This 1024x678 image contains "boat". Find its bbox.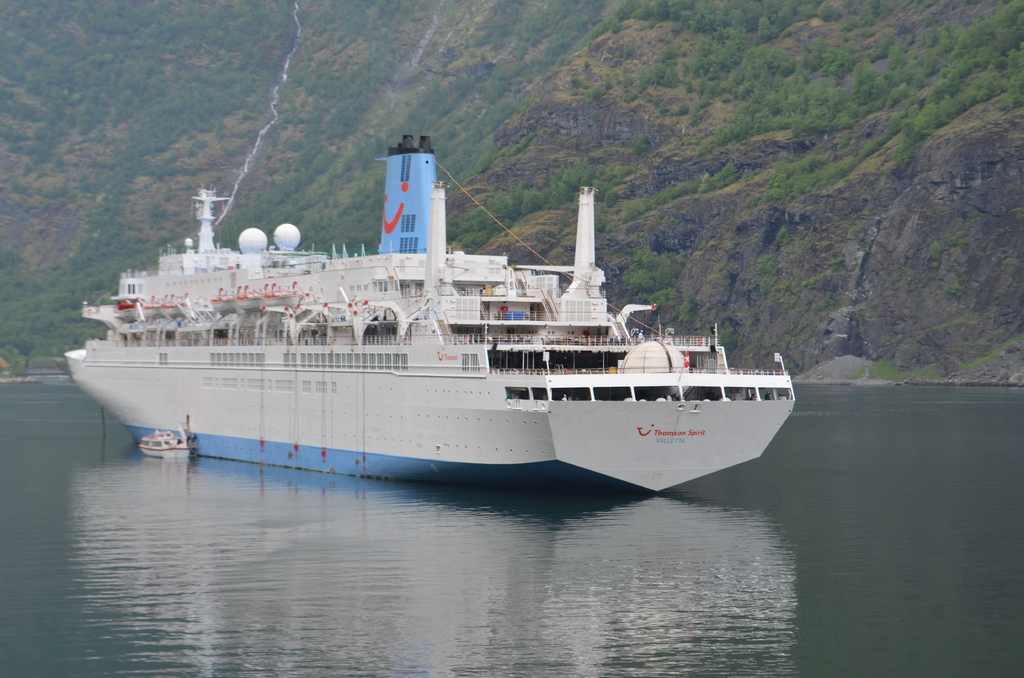
box=[68, 132, 796, 504].
